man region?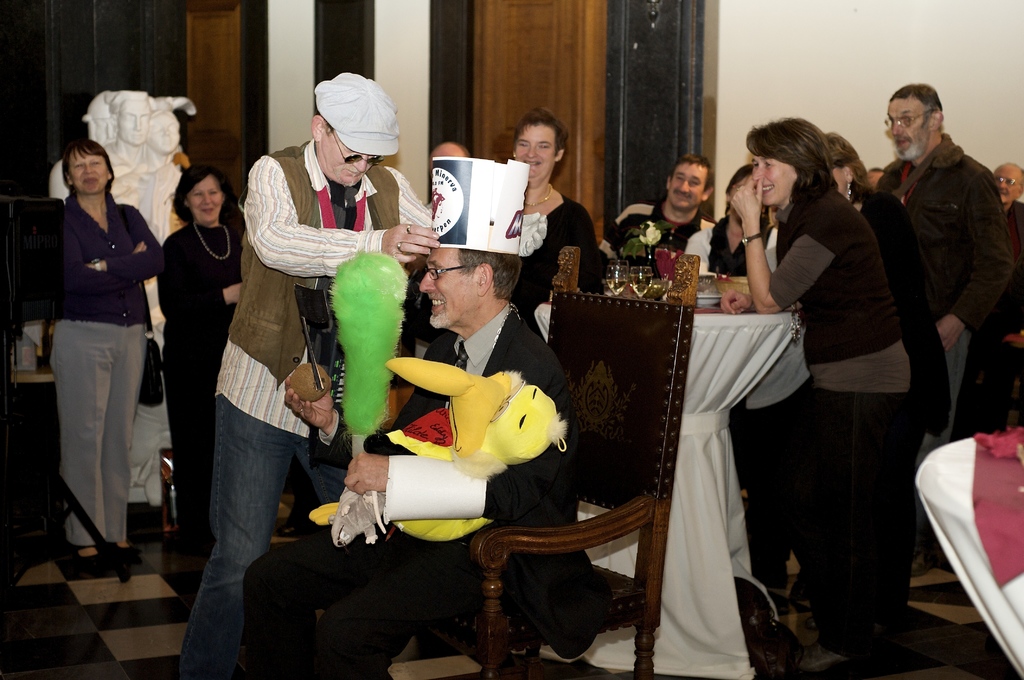
crop(861, 87, 1005, 578)
